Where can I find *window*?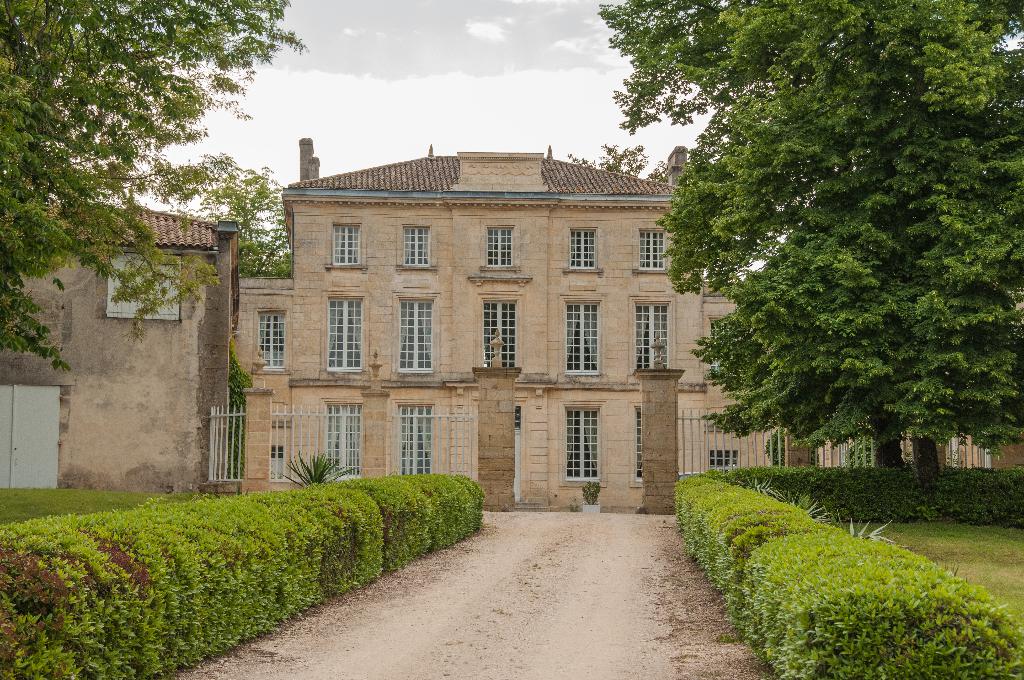
You can find it at <box>563,302,601,376</box>.
